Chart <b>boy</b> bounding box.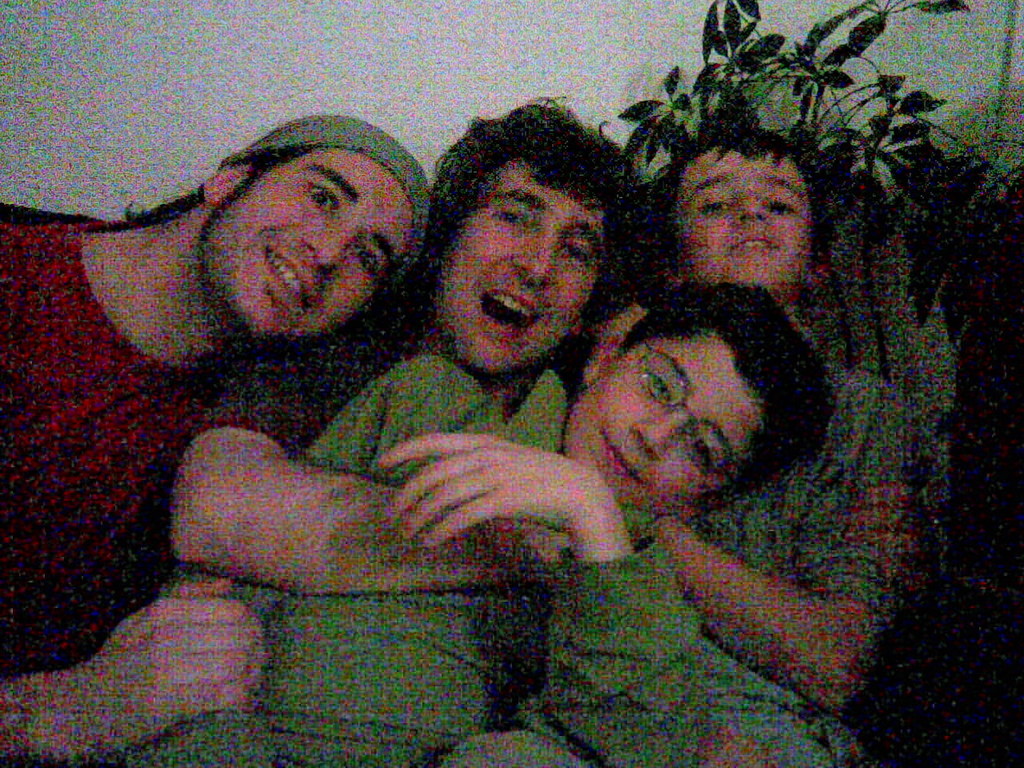
Charted: <region>434, 118, 927, 767</region>.
